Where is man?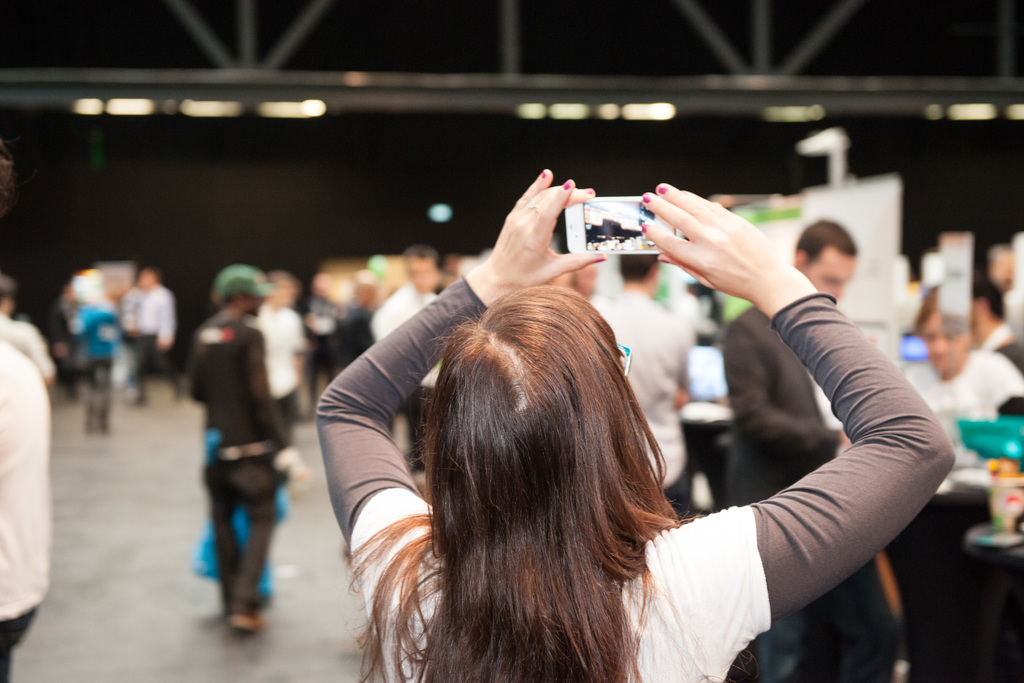
<region>246, 263, 308, 443</region>.
